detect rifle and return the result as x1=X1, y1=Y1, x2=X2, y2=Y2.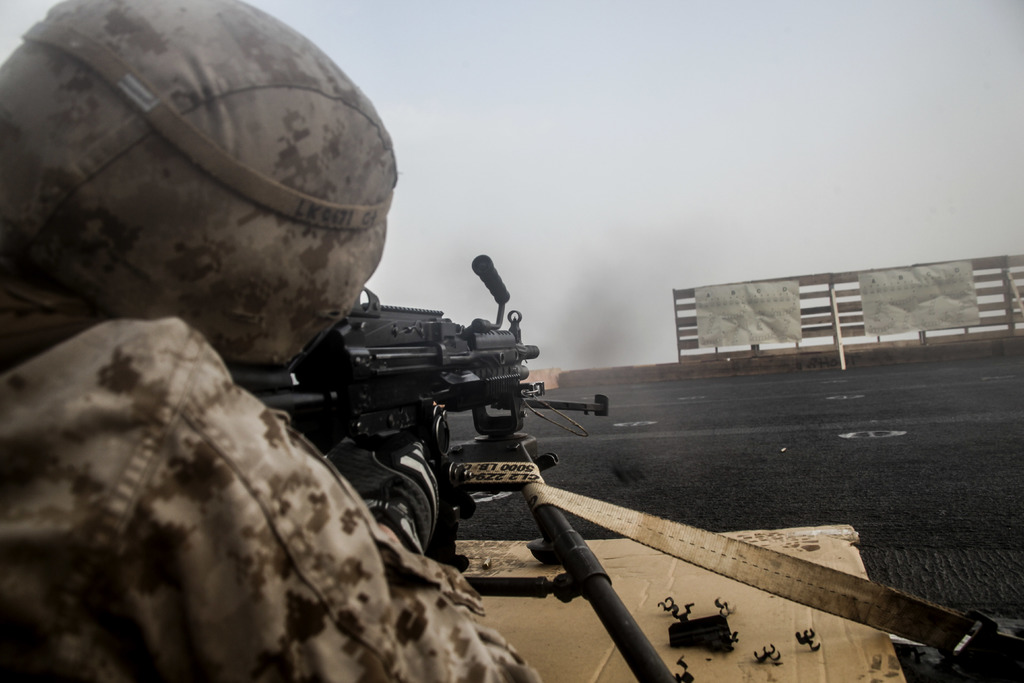
x1=278, y1=284, x2=563, y2=487.
